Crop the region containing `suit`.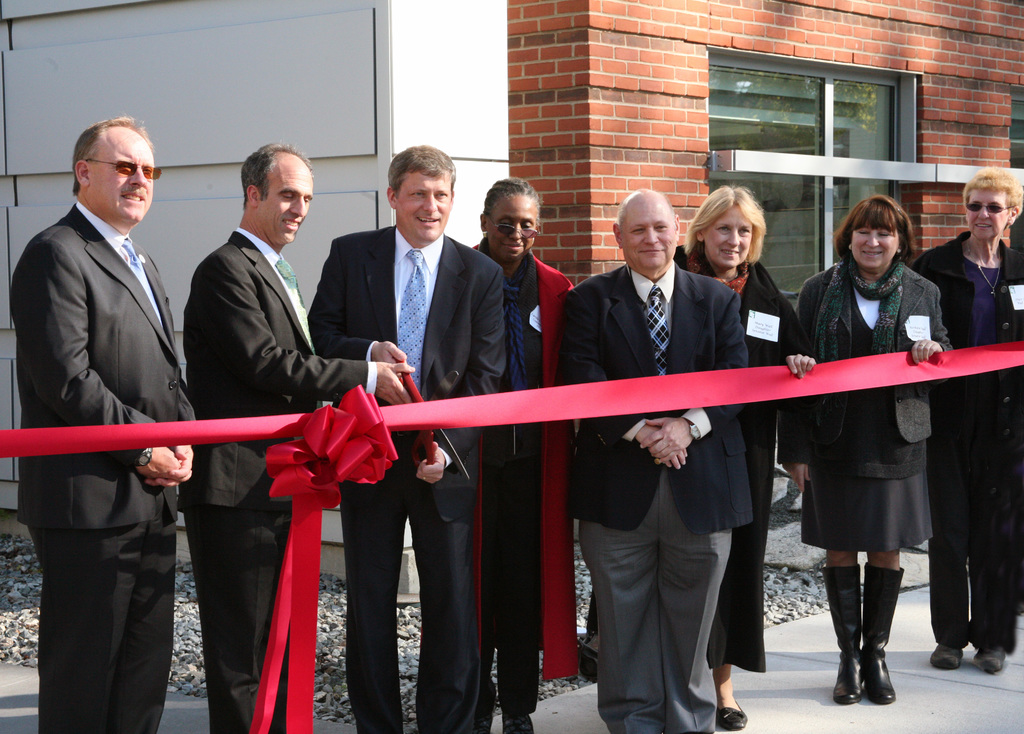
Crop region: select_region(20, 125, 209, 722).
